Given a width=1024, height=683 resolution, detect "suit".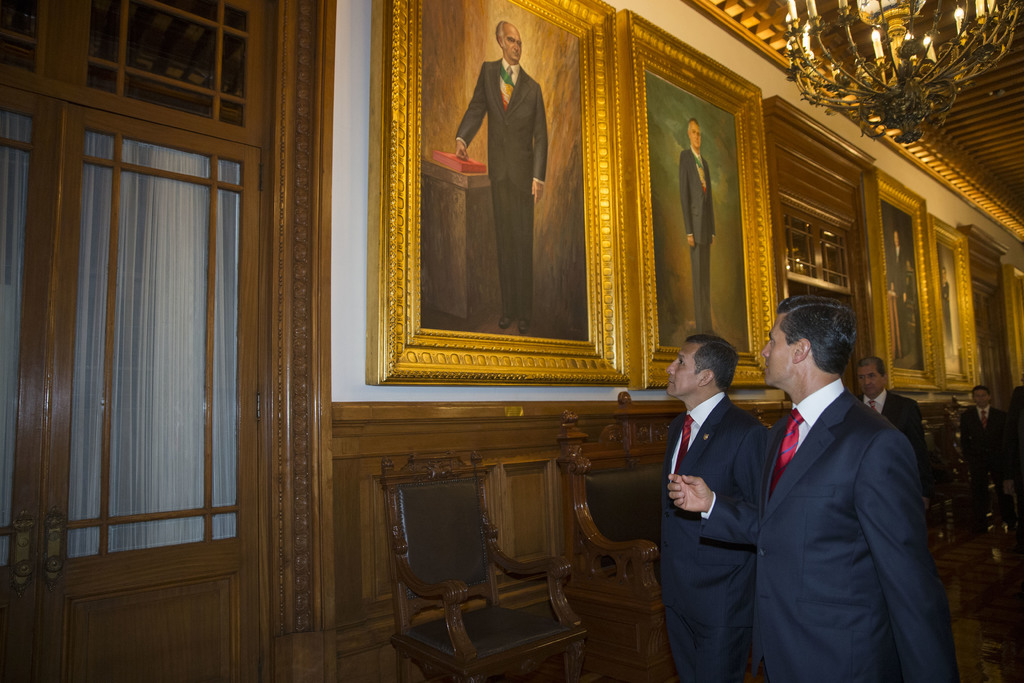
x1=959 y1=400 x2=1011 y2=506.
